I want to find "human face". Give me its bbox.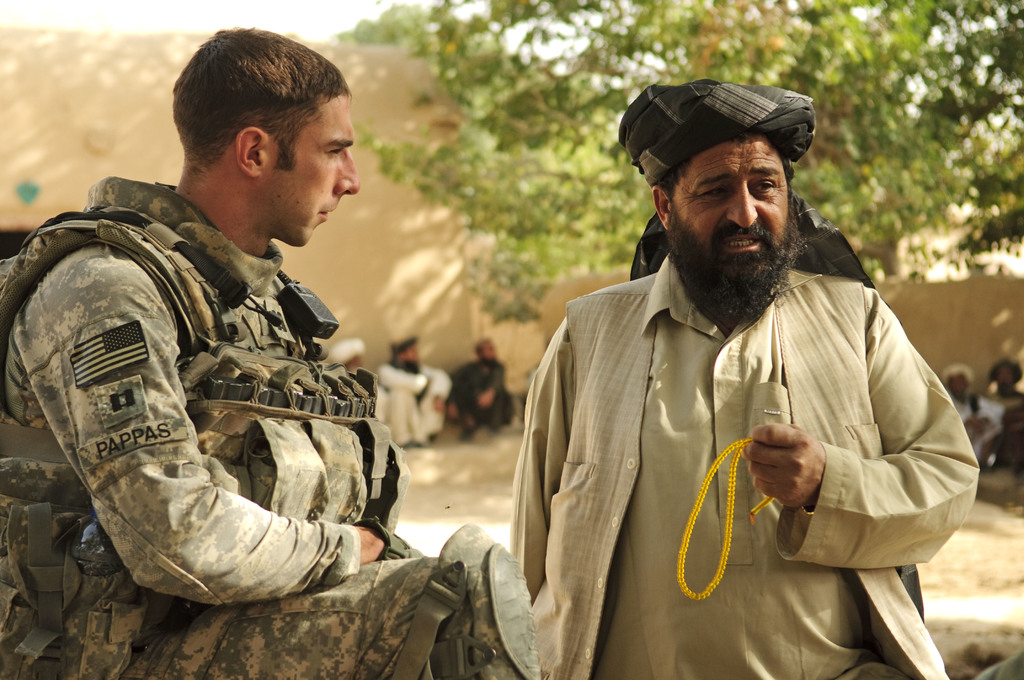
x1=277 y1=93 x2=360 y2=248.
